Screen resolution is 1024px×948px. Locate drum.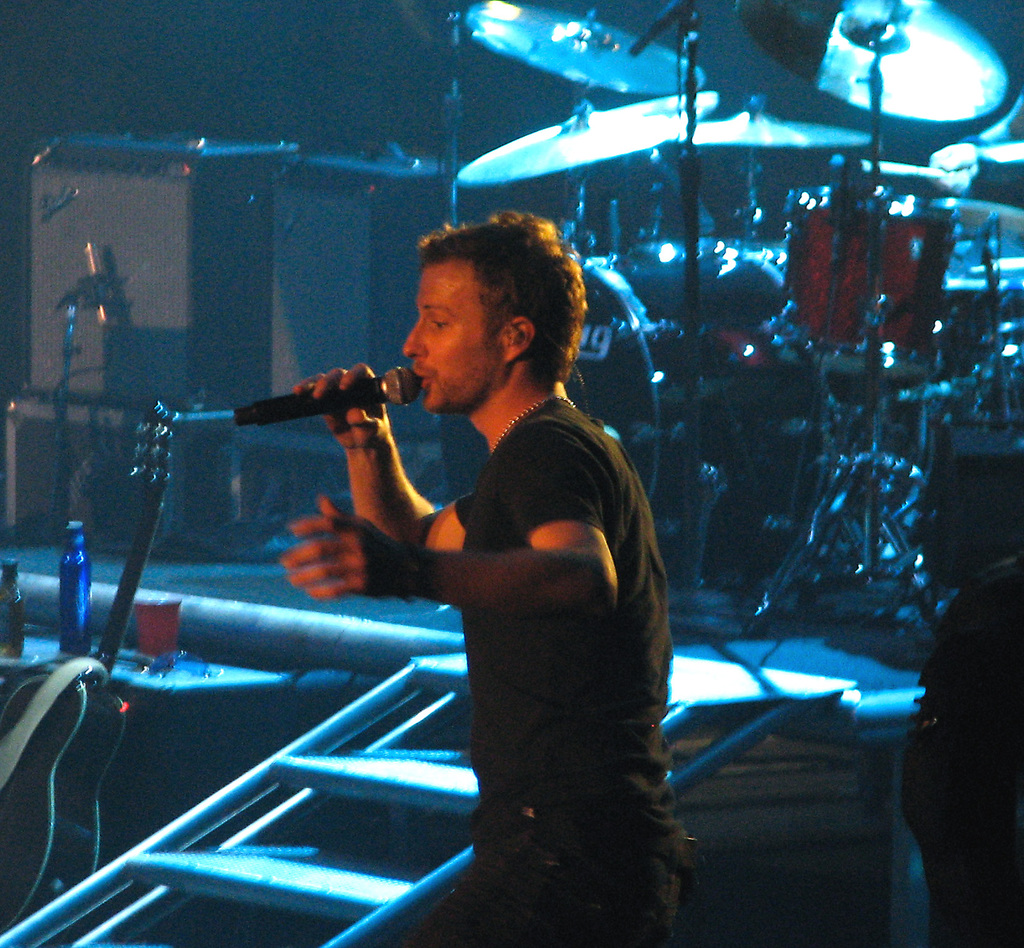
crop(439, 245, 835, 576).
